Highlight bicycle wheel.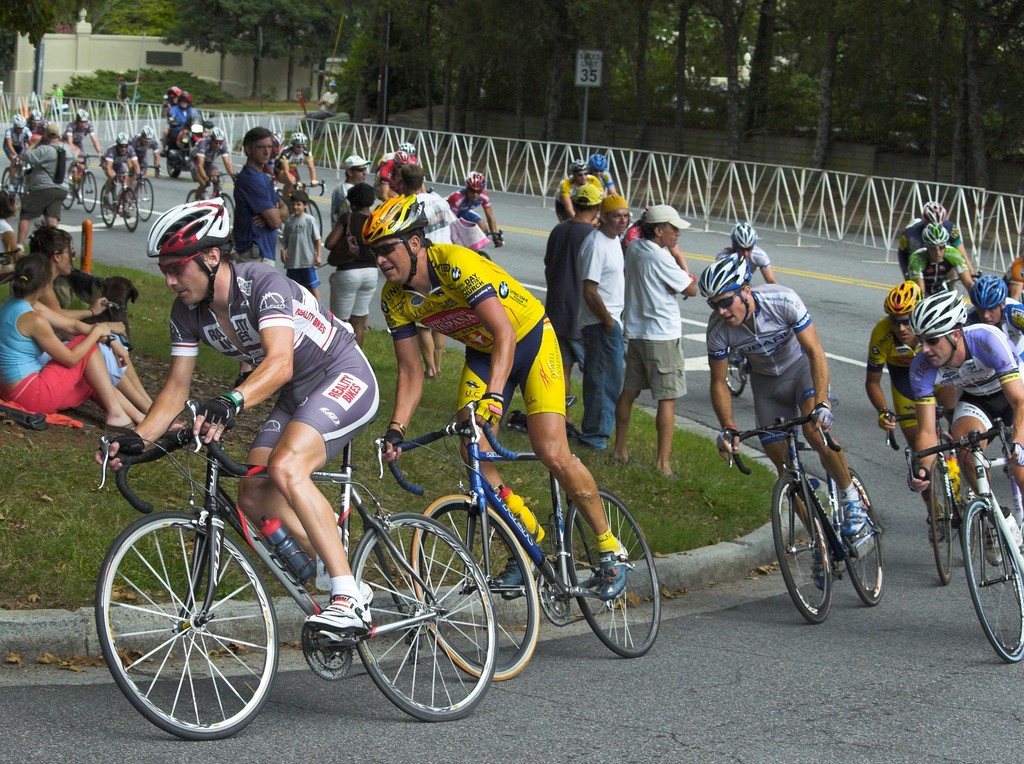
Highlighted region: l=103, t=502, r=280, b=756.
